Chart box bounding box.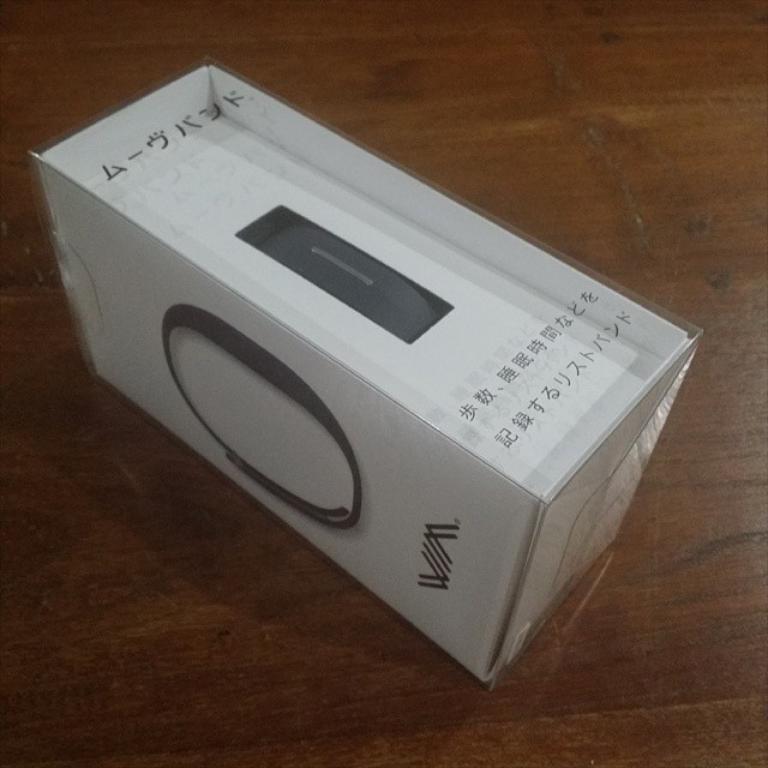
Charted: x1=0 y1=29 x2=738 y2=700.
